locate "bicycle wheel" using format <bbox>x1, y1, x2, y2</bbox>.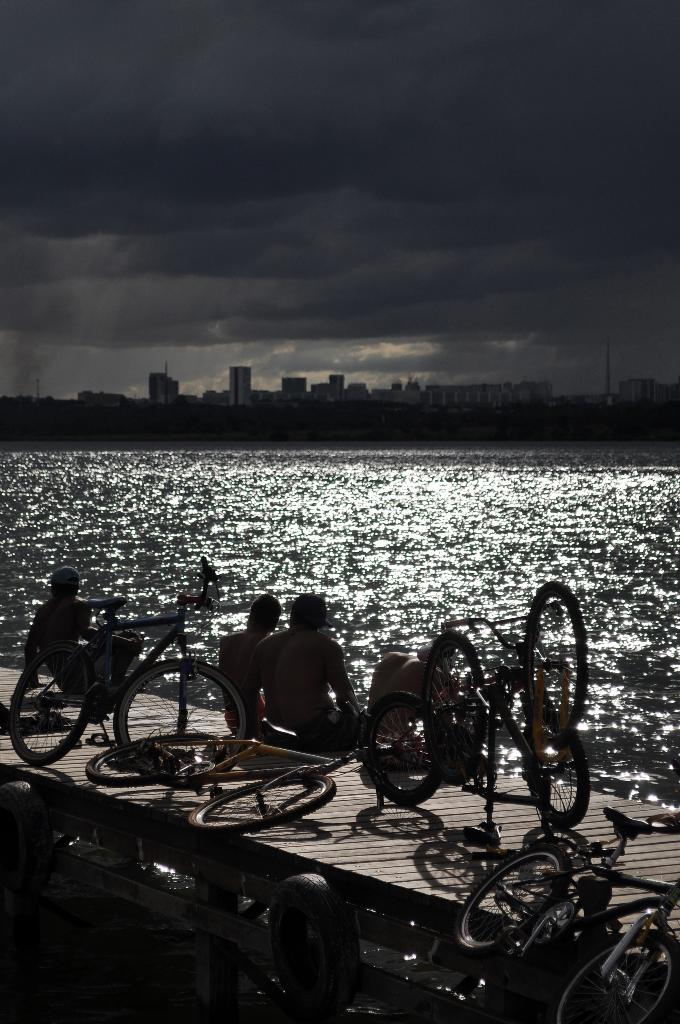
<bbox>193, 765, 343, 843</bbox>.
